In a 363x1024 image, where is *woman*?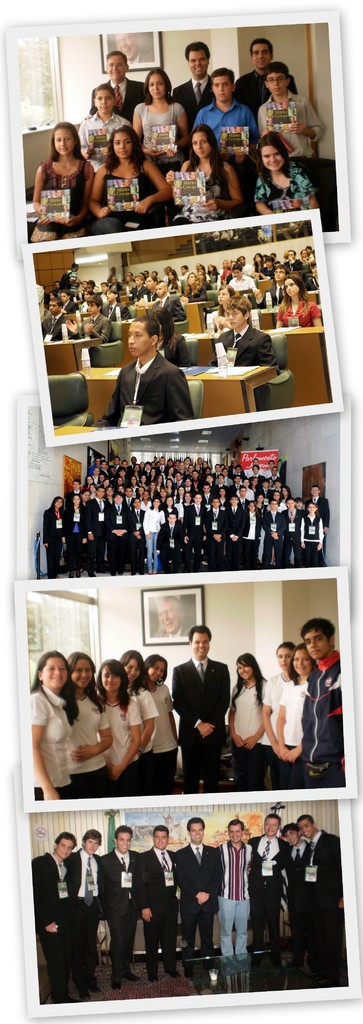
[left=275, top=644, right=316, bottom=788].
